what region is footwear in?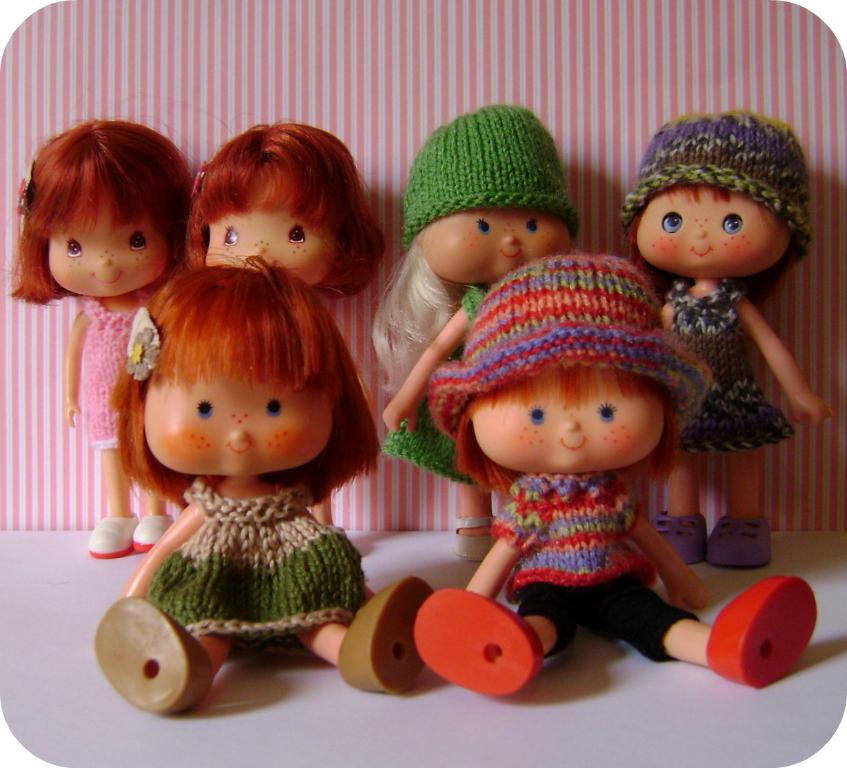
region(87, 510, 139, 558).
